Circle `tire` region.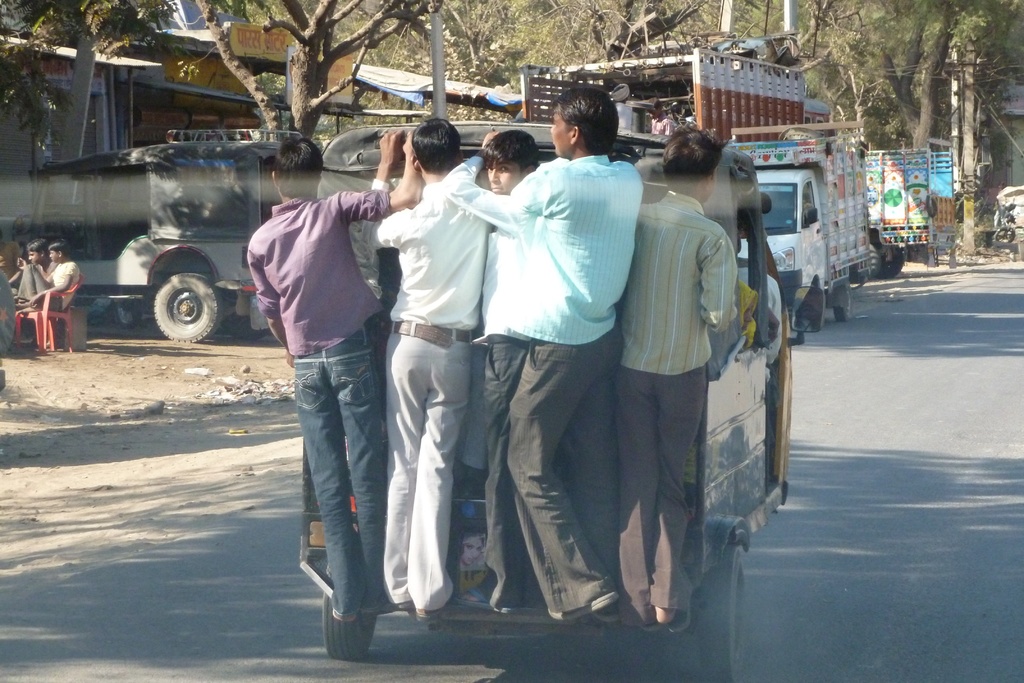
Region: [left=323, top=559, right=378, bottom=659].
